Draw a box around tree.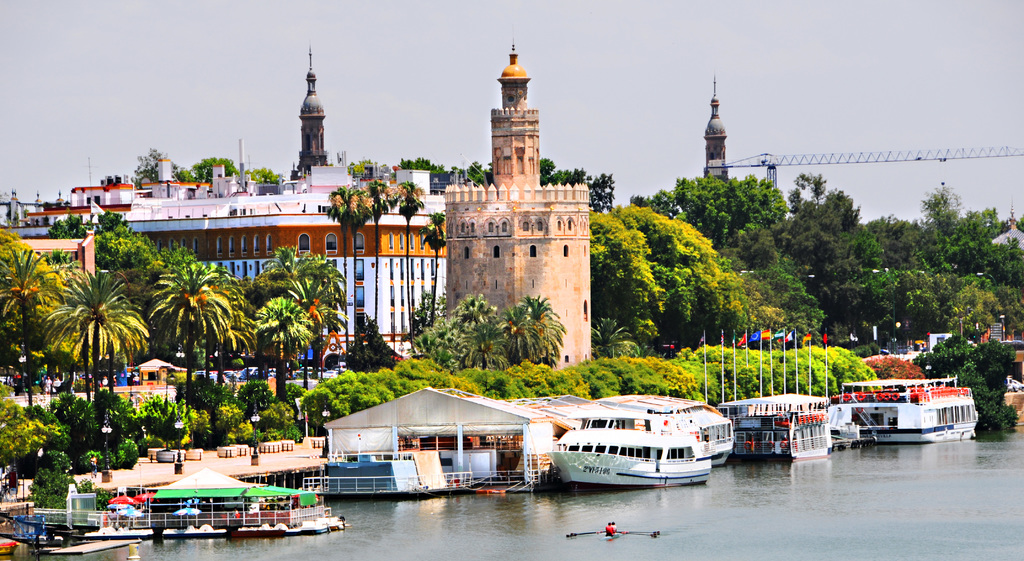
crop(371, 180, 397, 340).
